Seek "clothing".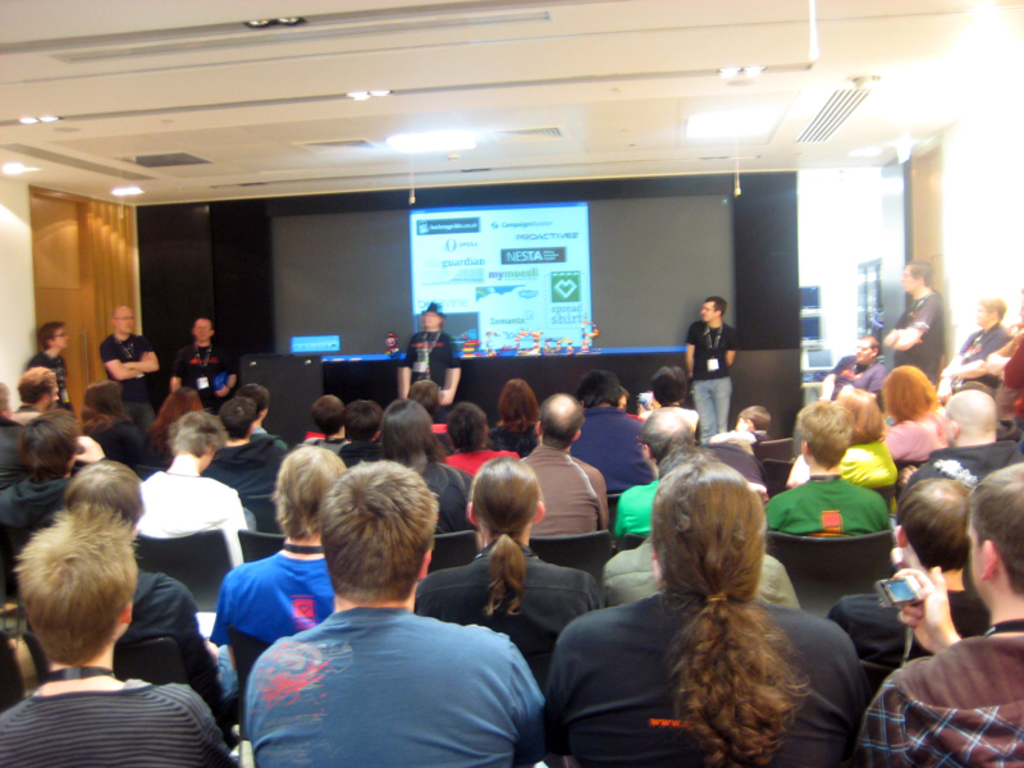
[x1=229, y1=566, x2=539, y2=756].
